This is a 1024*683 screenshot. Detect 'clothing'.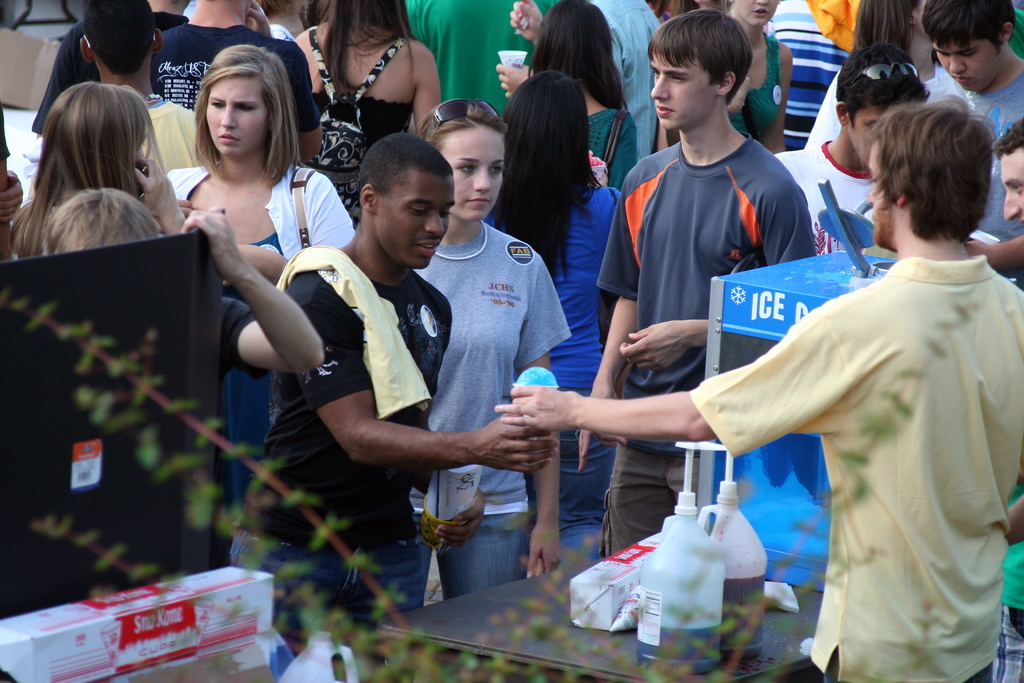
415/220/573/604.
